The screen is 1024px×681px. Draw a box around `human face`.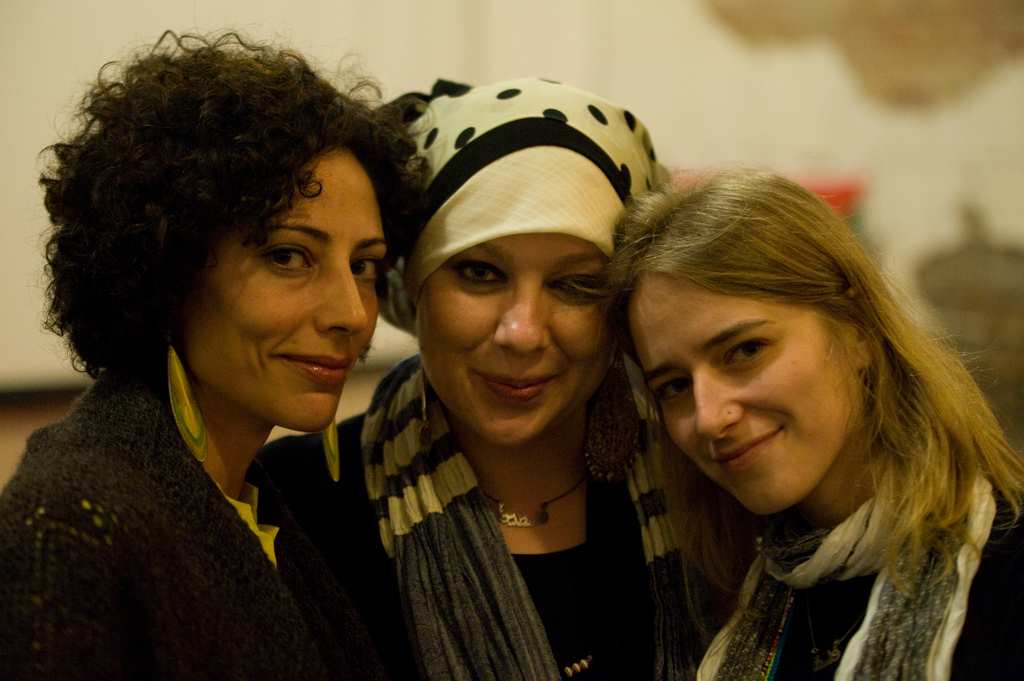
bbox=[414, 228, 612, 438].
